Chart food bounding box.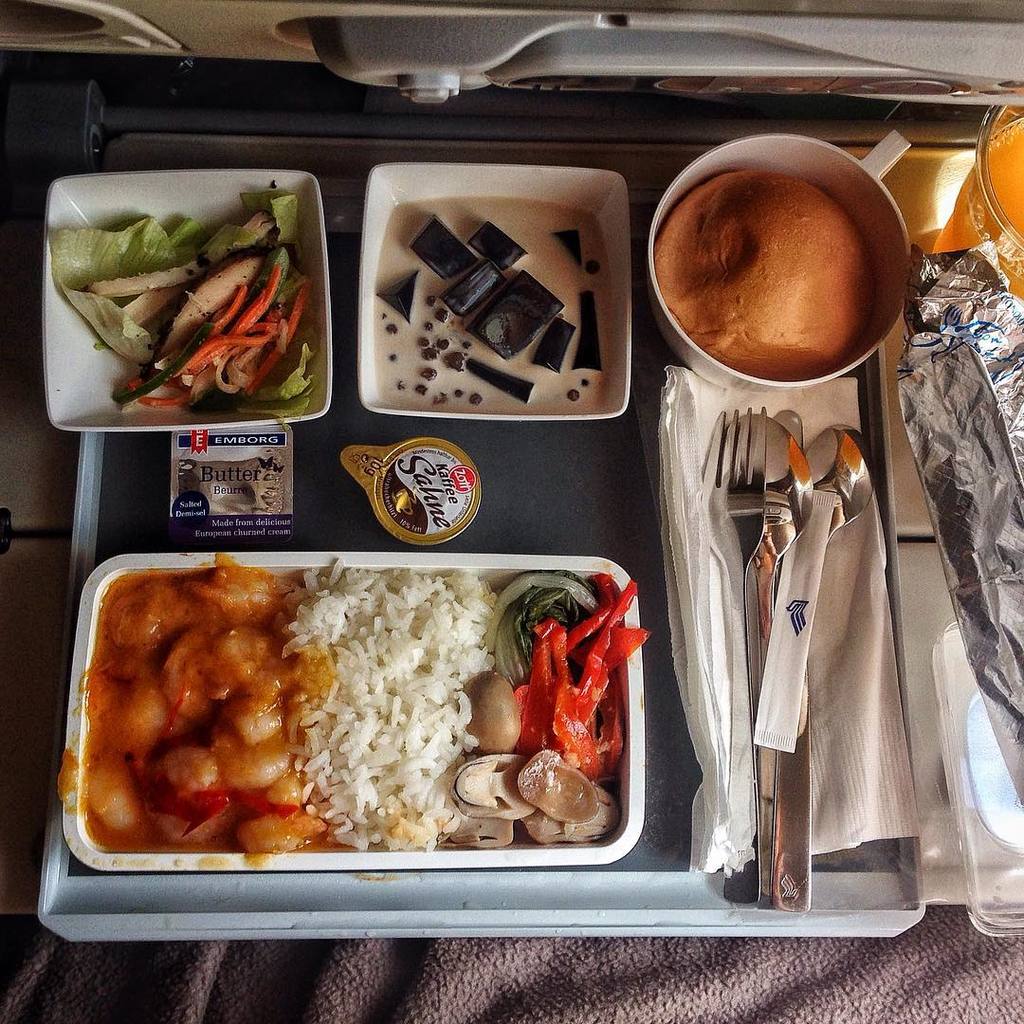
Charted: [left=534, top=316, right=578, bottom=365].
